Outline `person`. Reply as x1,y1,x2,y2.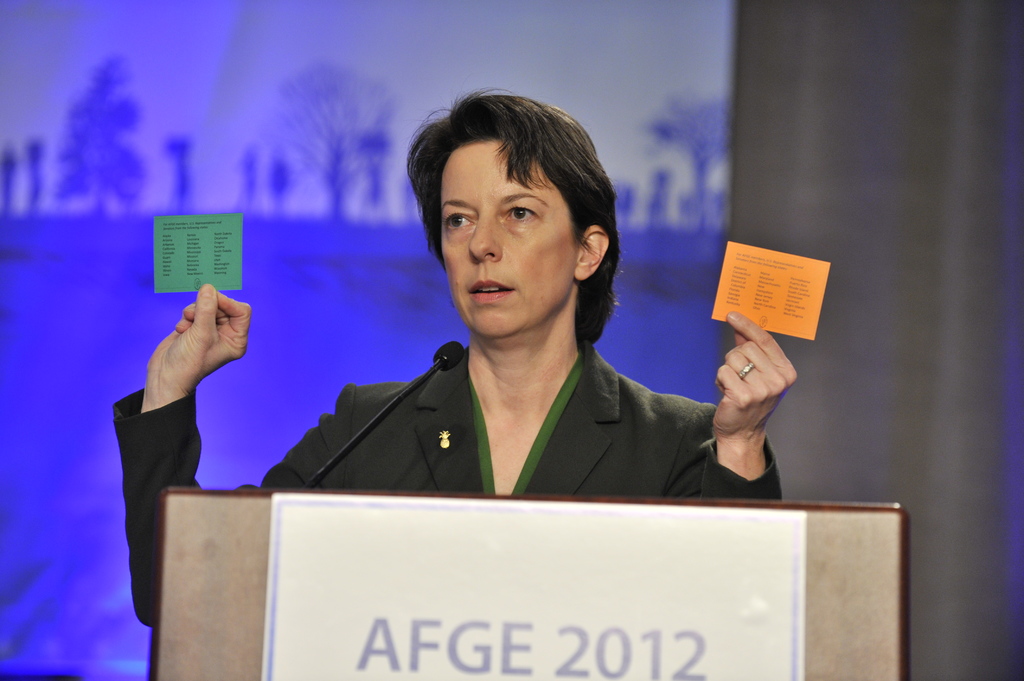
111,87,798,633.
